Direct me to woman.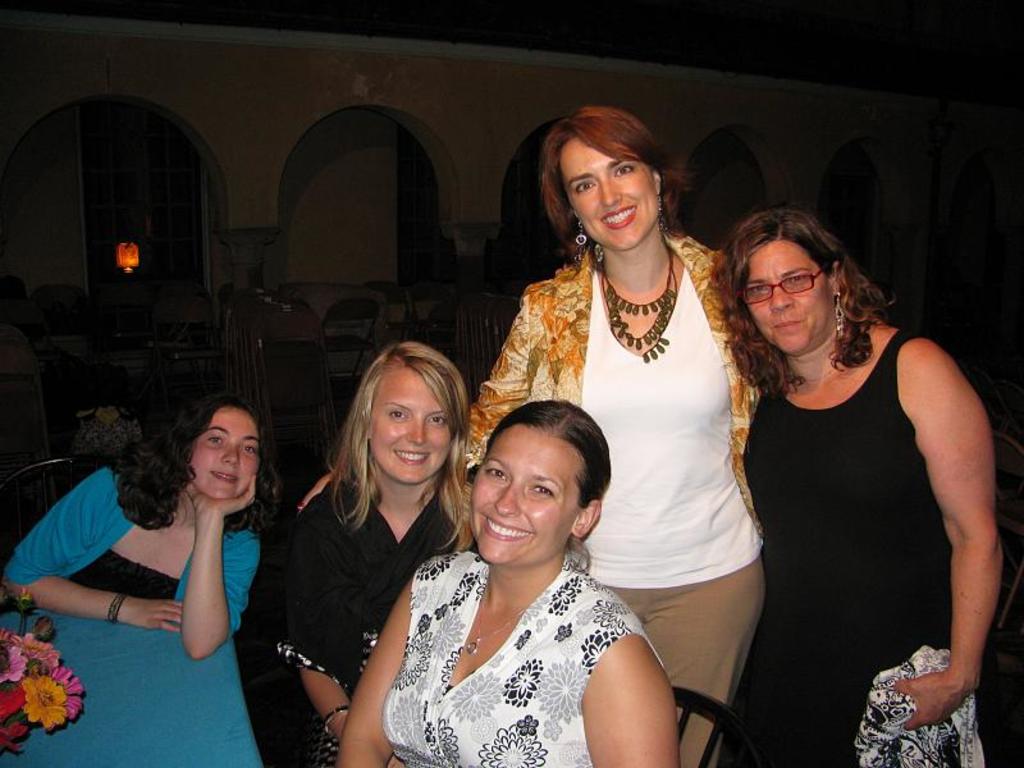
Direction: [left=698, top=202, right=1011, bottom=763].
